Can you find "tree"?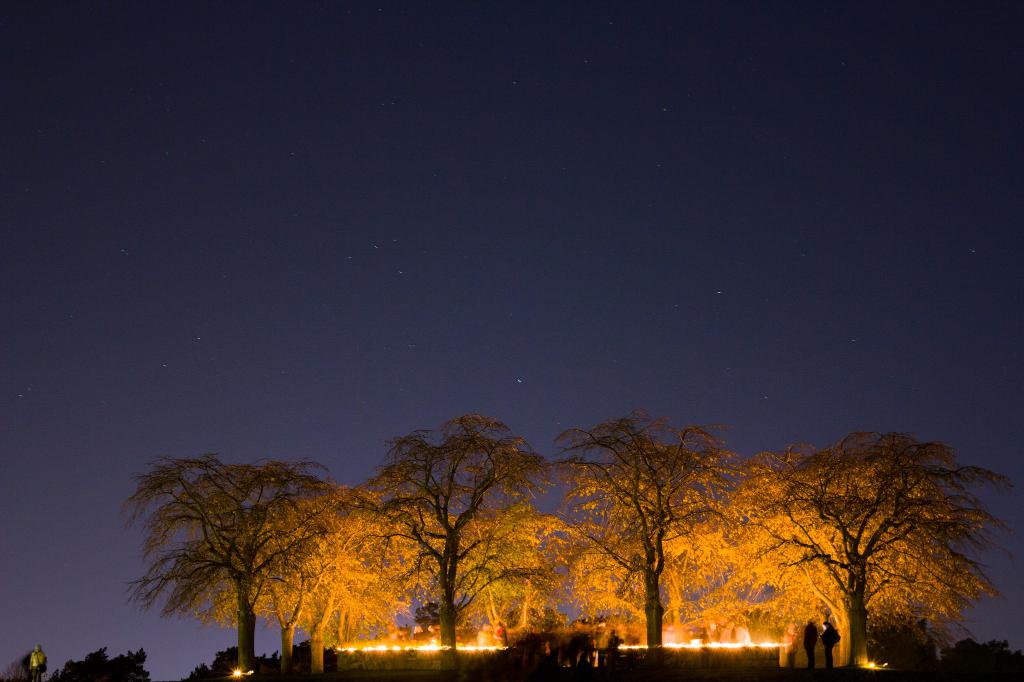
Yes, bounding box: bbox=[374, 409, 556, 656].
